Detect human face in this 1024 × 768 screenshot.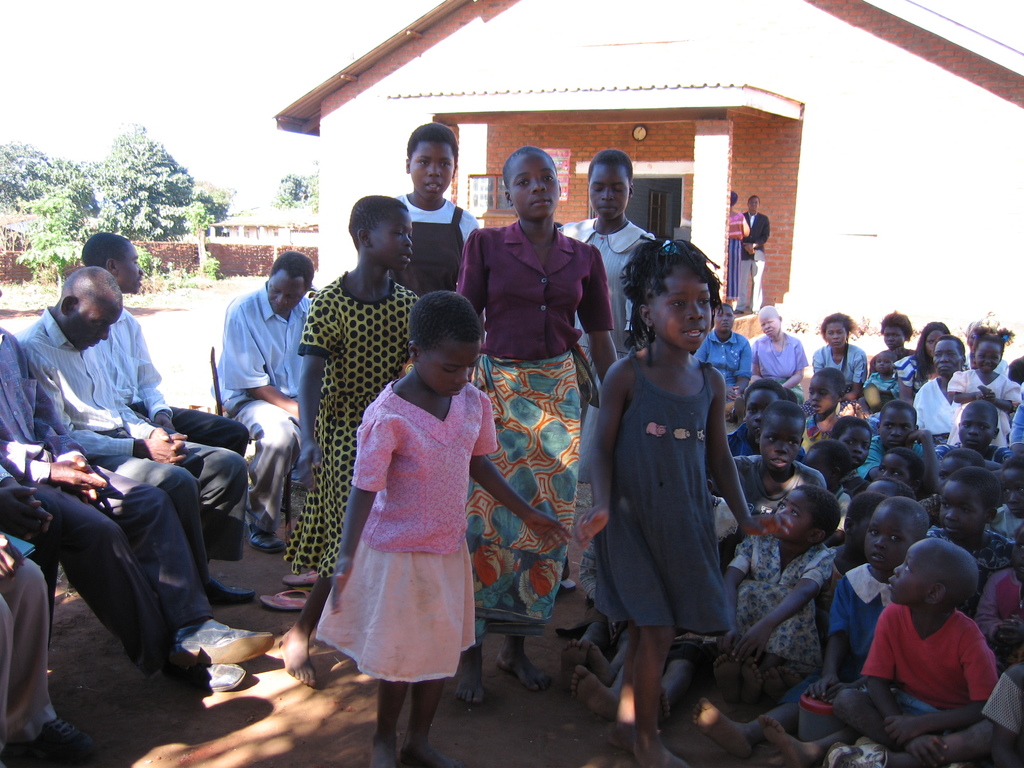
Detection: Rect(881, 407, 918, 454).
